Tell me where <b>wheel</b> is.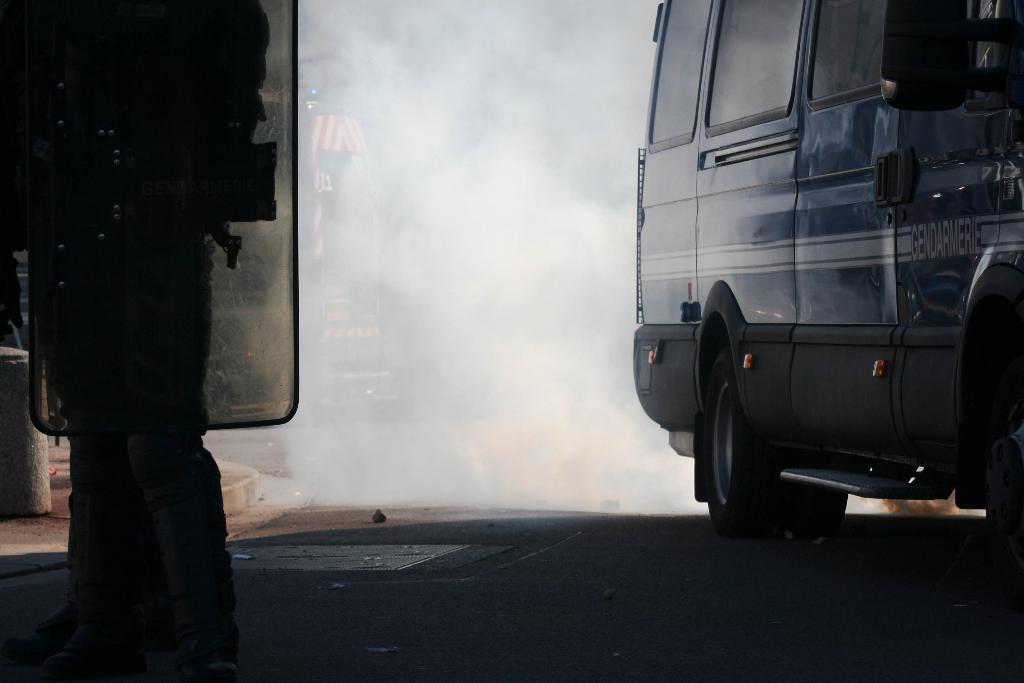
<b>wheel</b> is at region(703, 341, 808, 539).
